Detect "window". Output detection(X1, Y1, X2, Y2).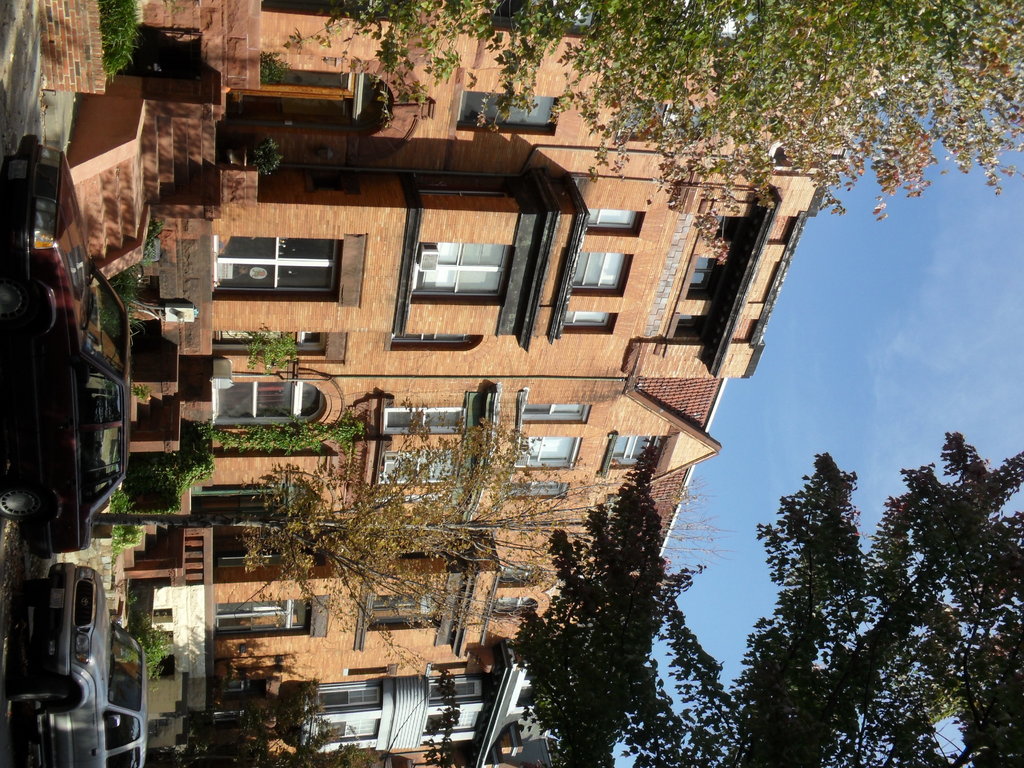
detection(392, 332, 469, 348).
